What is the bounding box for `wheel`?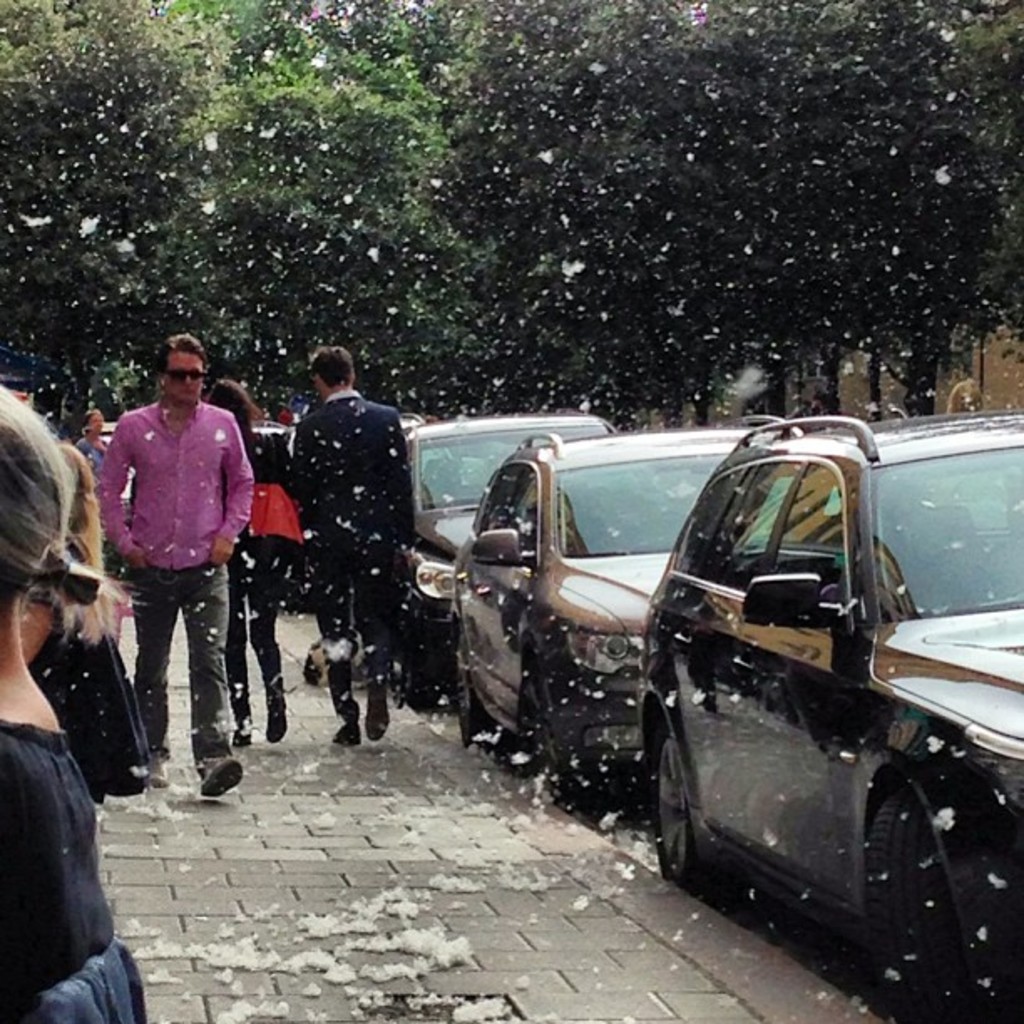
x1=641 y1=726 x2=719 y2=910.
